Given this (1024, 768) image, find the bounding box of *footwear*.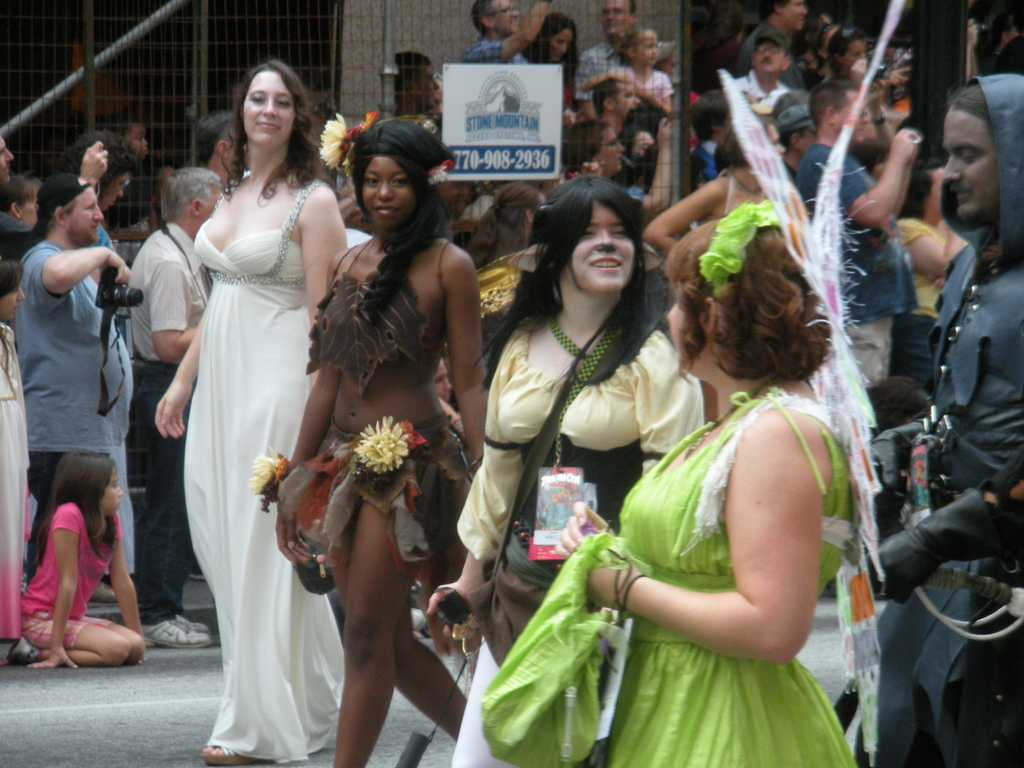
(141,619,216,650).
